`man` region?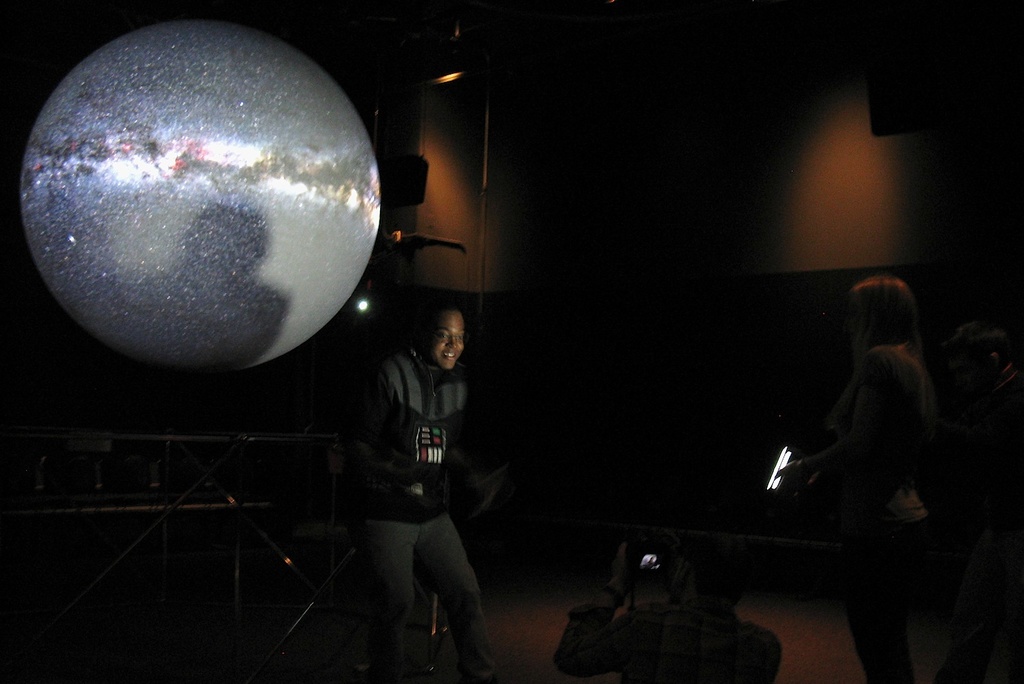
317, 277, 507, 659
